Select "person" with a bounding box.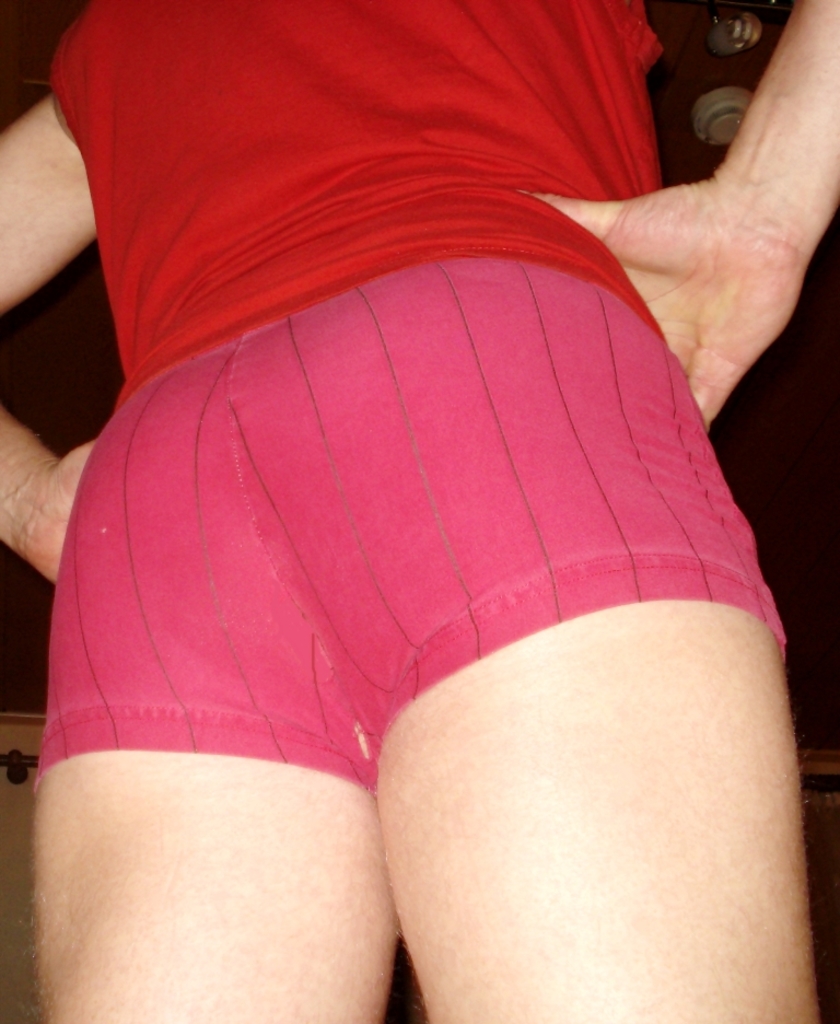
<box>0,0,839,1023</box>.
